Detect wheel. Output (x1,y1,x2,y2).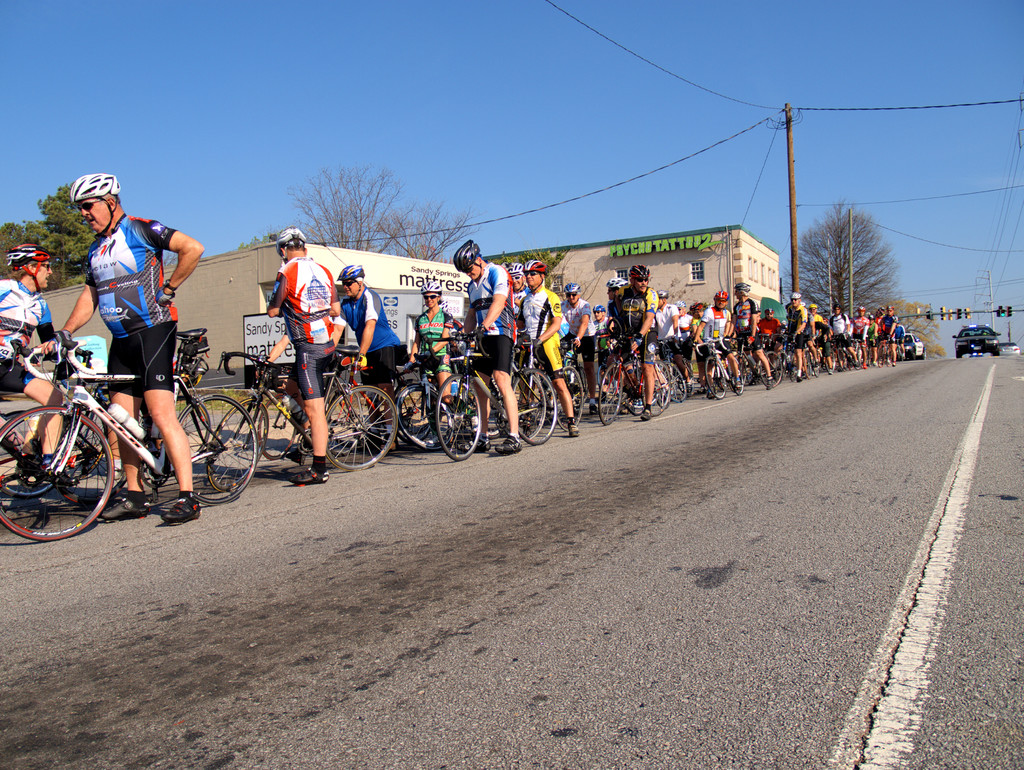
(492,405,510,432).
